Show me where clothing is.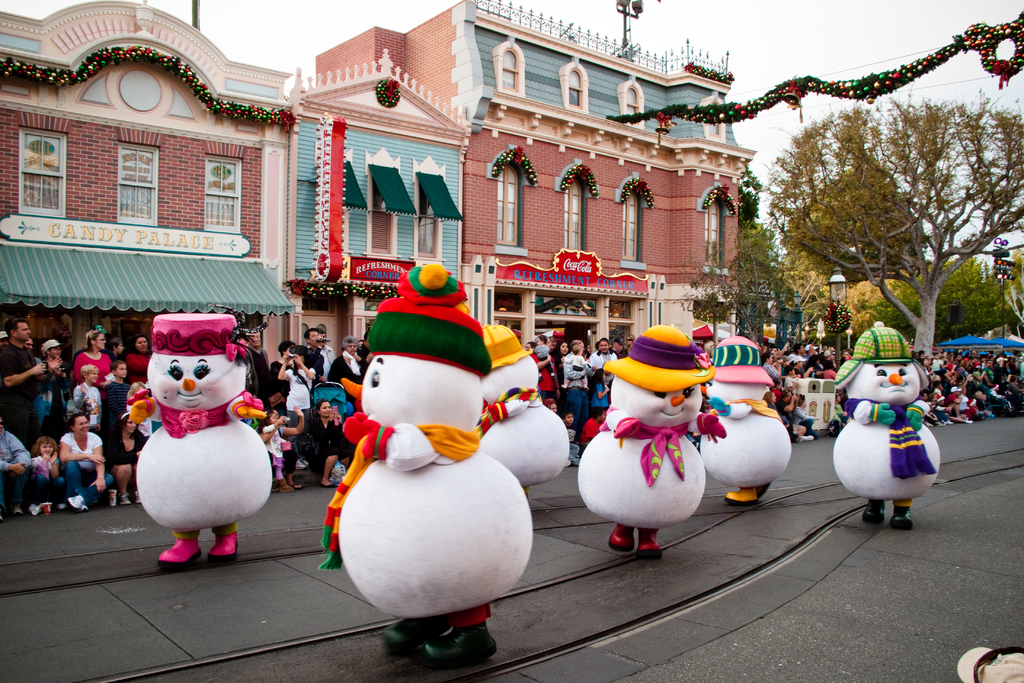
clothing is at (left=245, top=347, right=266, bottom=392).
